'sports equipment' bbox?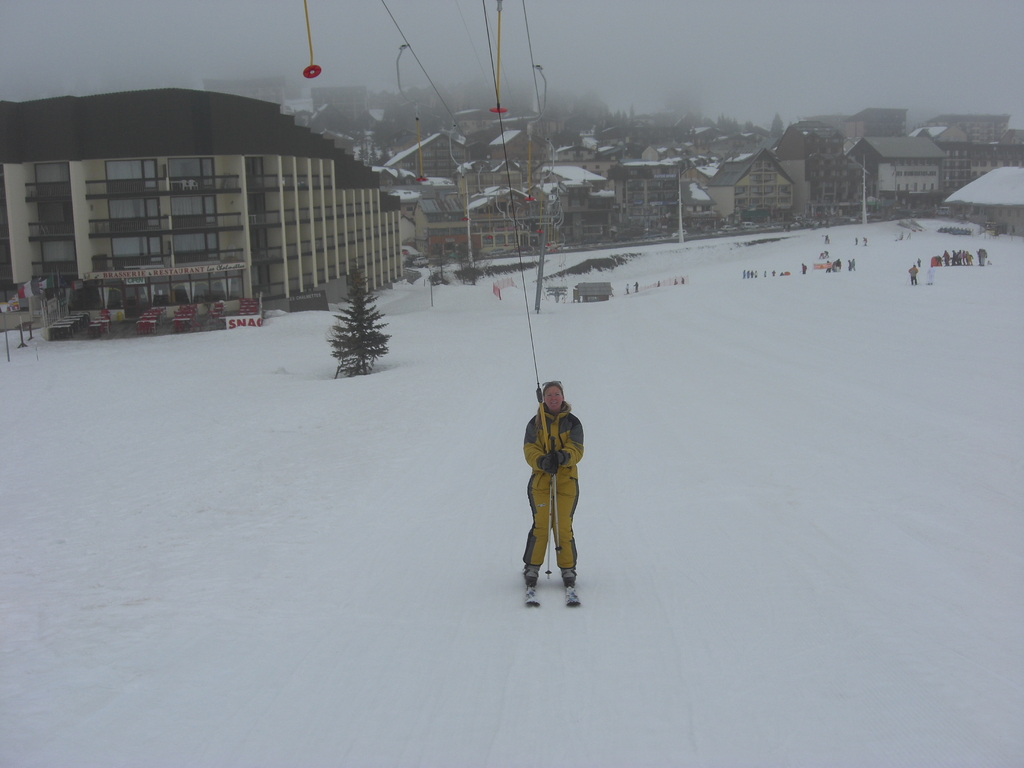
l=562, t=584, r=580, b=603
